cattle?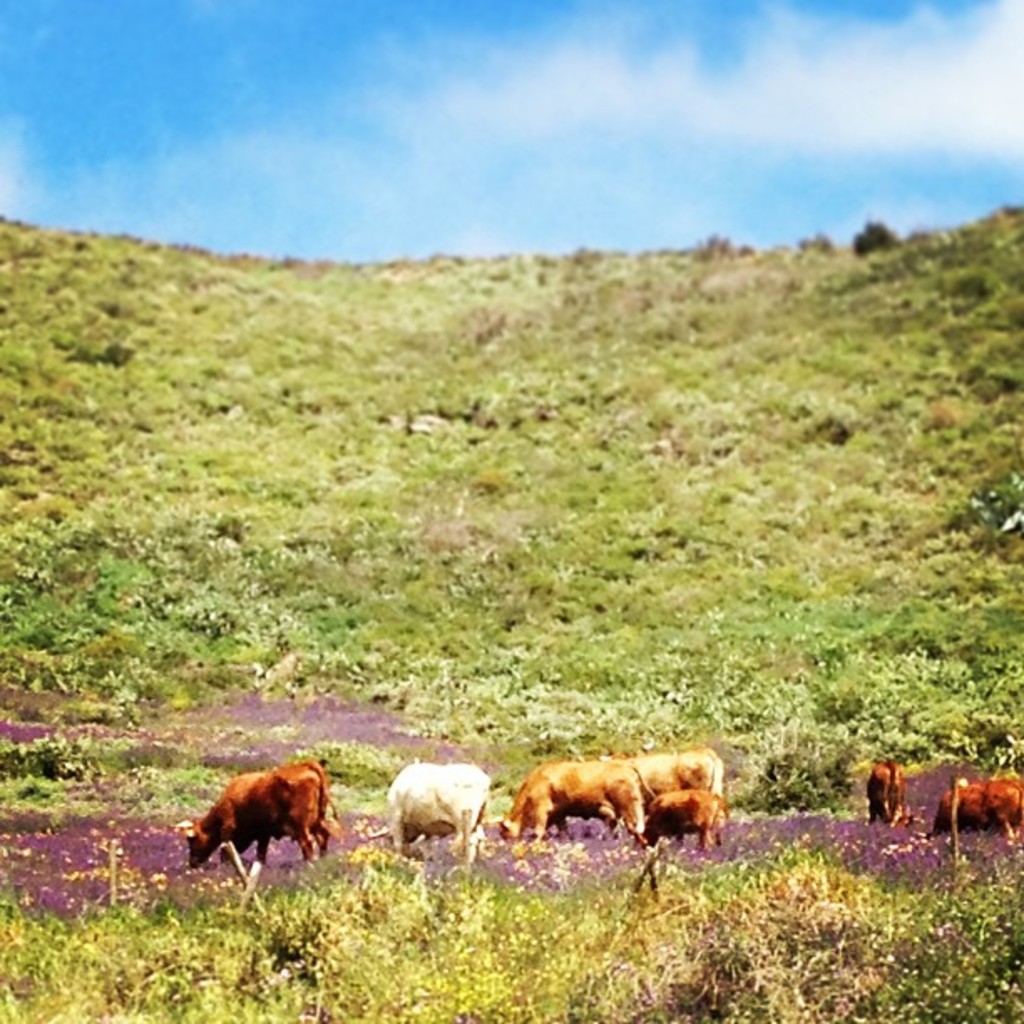
region(924, 773, 1022, 855)
